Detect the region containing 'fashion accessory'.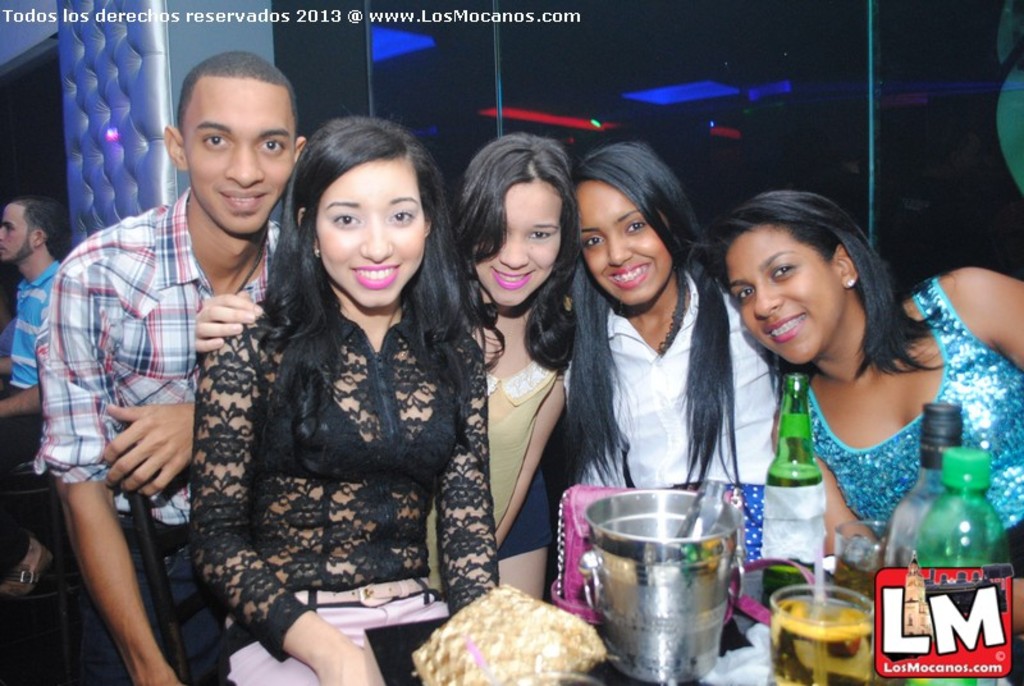
l=845, t=276, r=855, b=285.
